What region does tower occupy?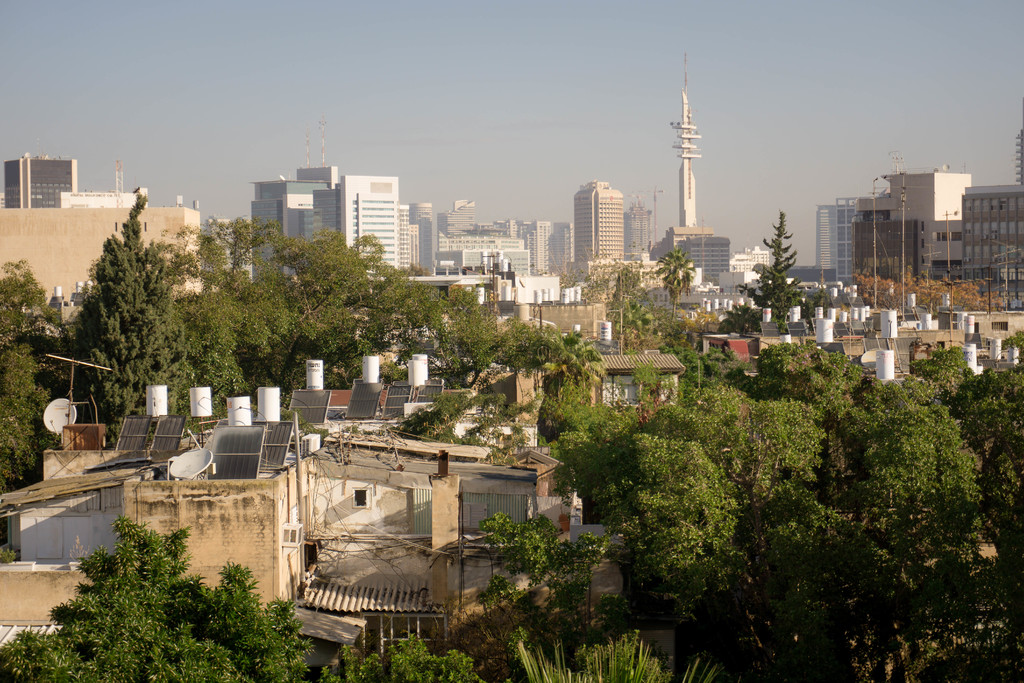
box=[248, 163, 399, 289].
